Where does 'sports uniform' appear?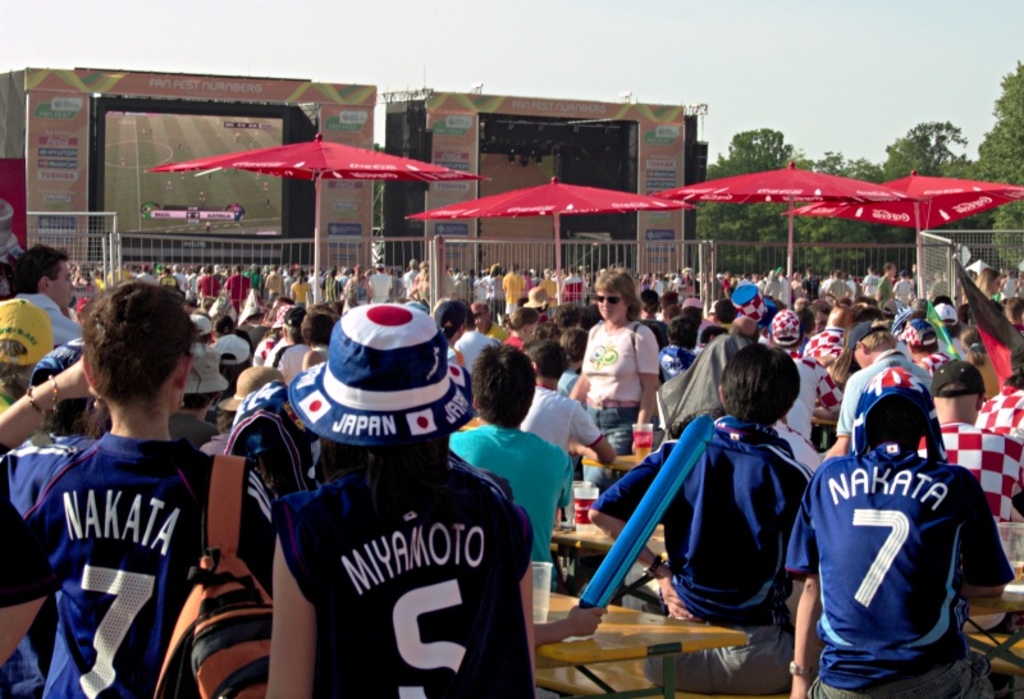
Appears at pyautogui.locateOnScreen(273, 306, 558, 698).
